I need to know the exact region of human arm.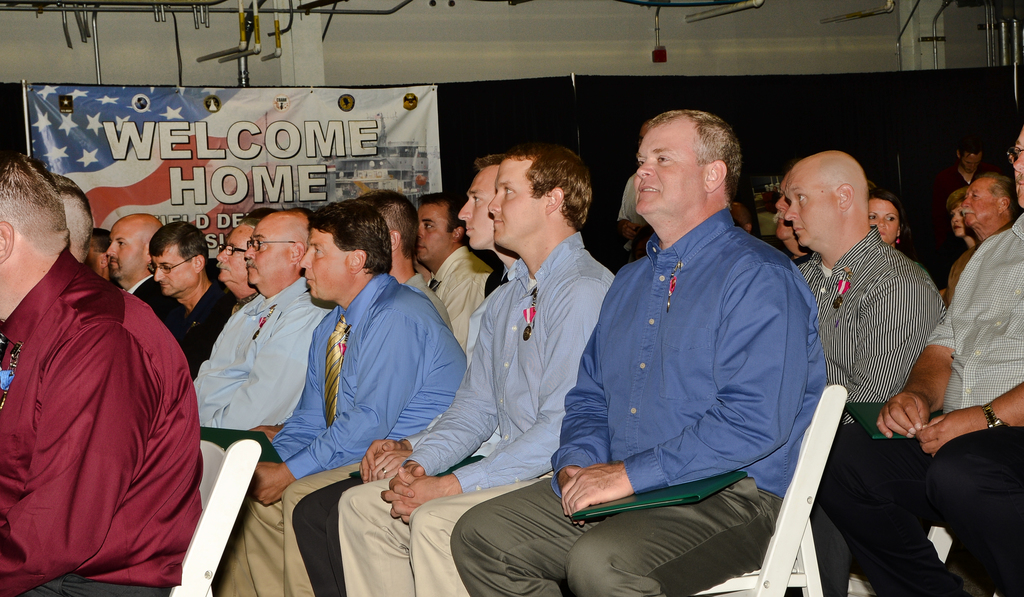
Region: left=196, top=296, right=328, bottom=430.
